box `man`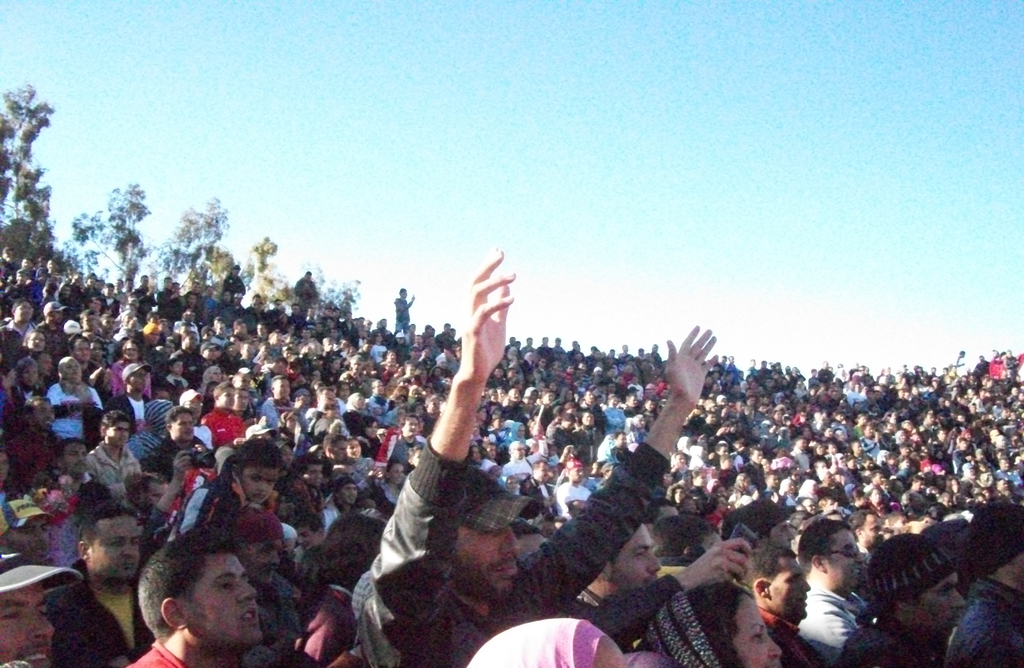
547:411:579:454
